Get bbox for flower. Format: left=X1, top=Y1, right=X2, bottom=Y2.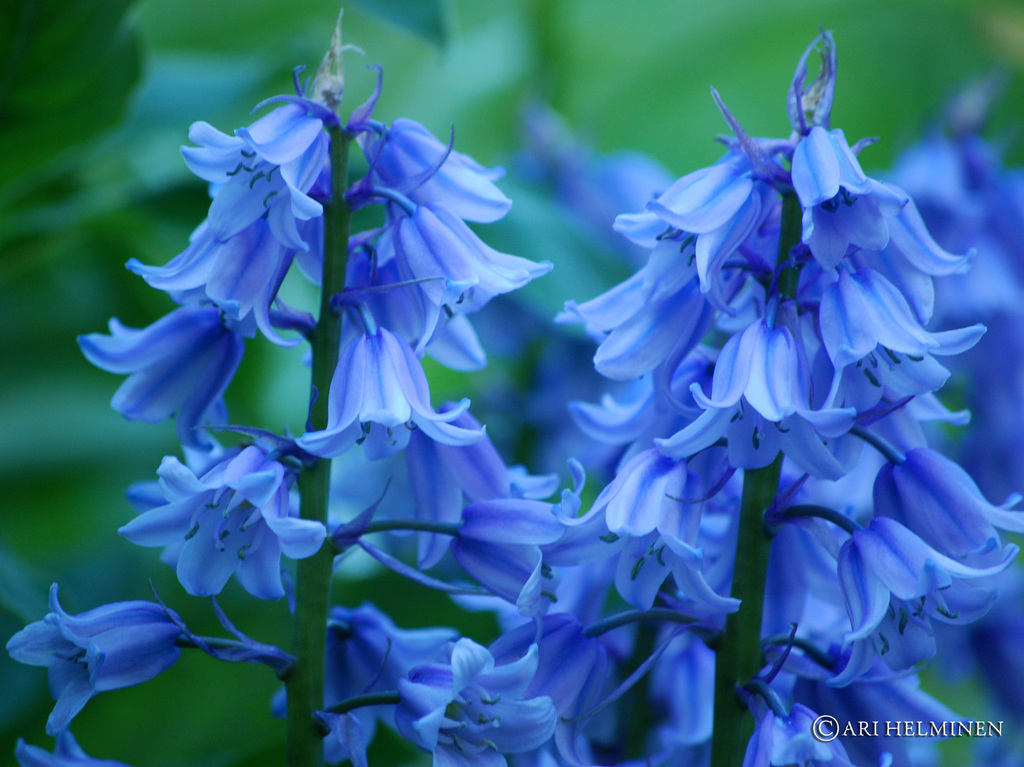
left=117, top=443, right=305, bottom=616.
